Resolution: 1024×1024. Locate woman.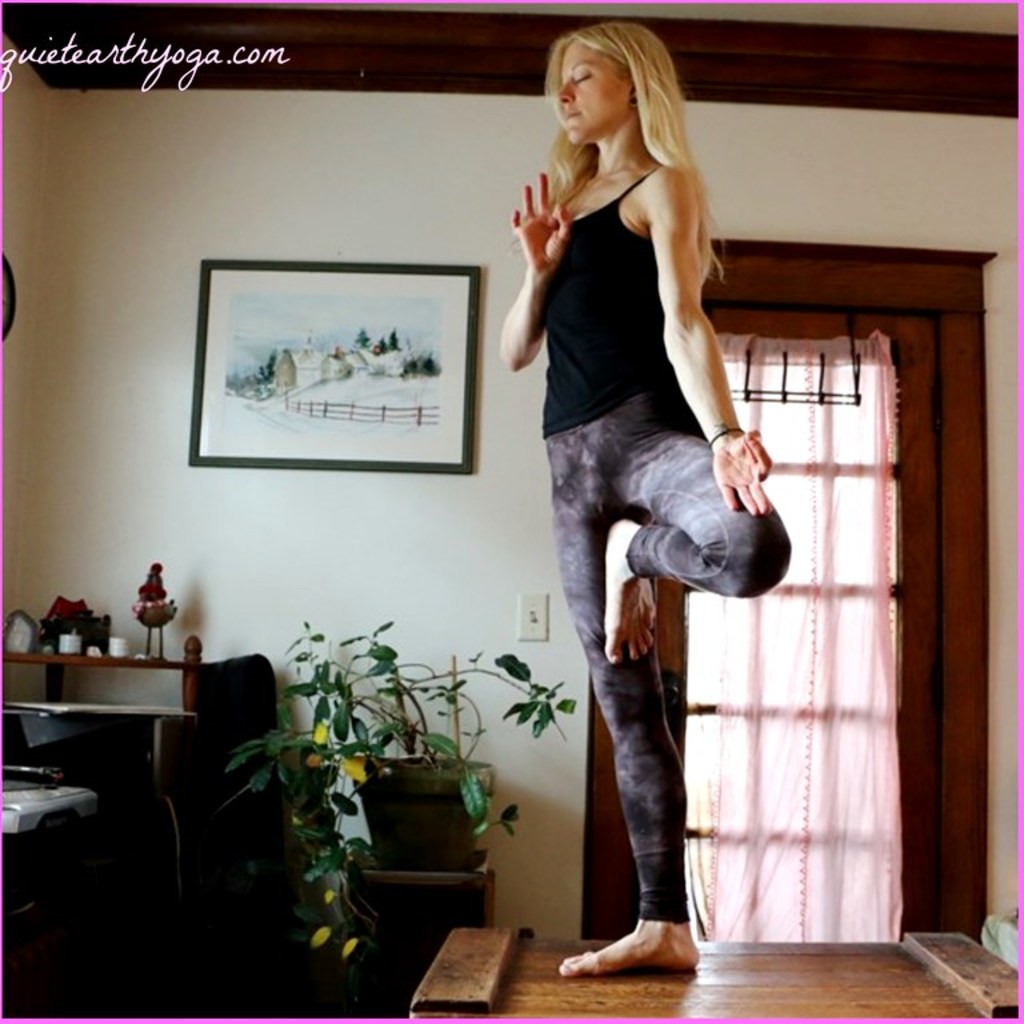
{"x1": 528, "y1": 88, "x2": 841, "y2": 944}.
